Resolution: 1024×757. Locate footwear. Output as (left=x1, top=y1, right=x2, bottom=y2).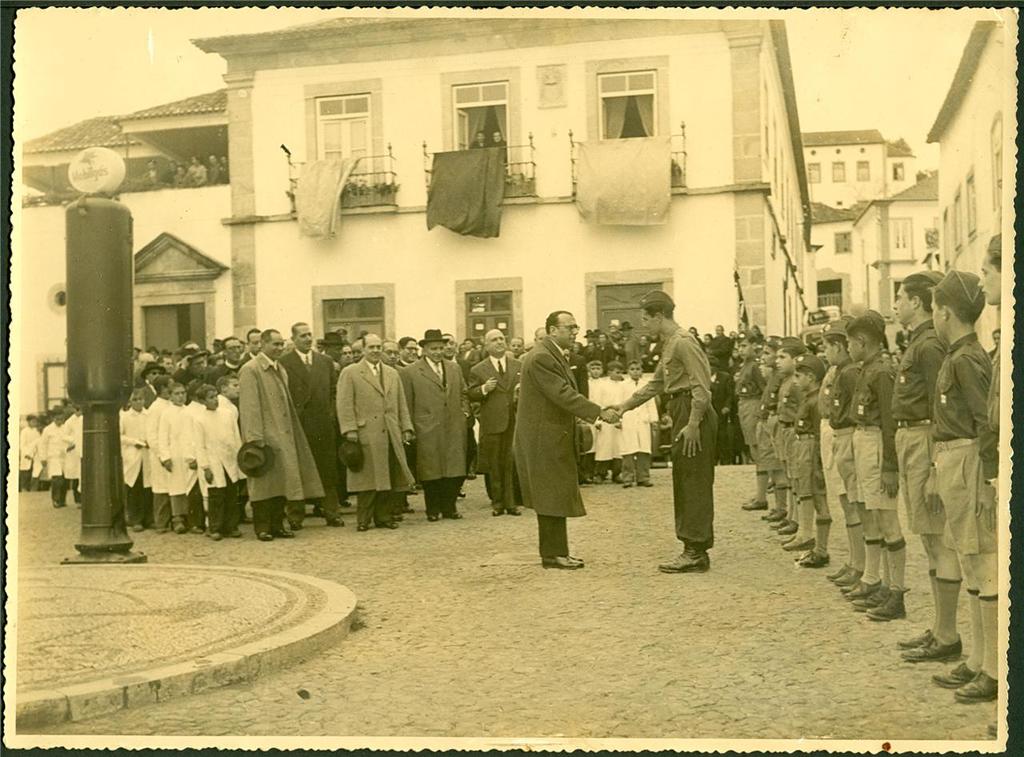
(left=958, top=667, right=997, bottom=700).
